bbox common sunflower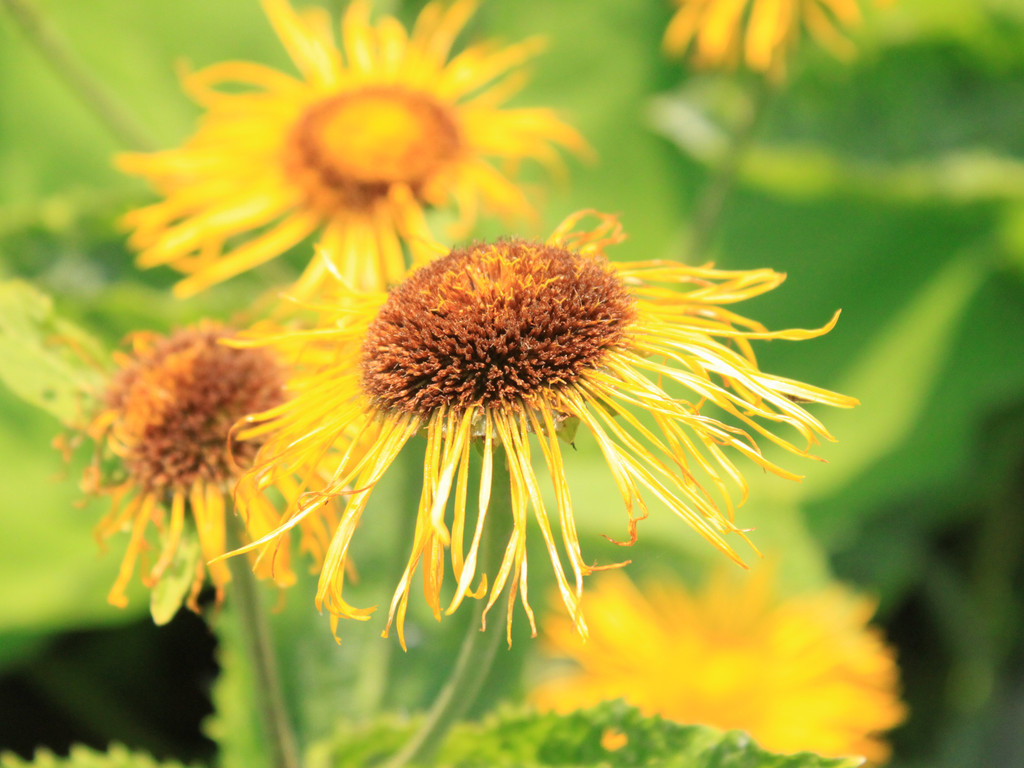
l=59, t=307, r=364, b=663
